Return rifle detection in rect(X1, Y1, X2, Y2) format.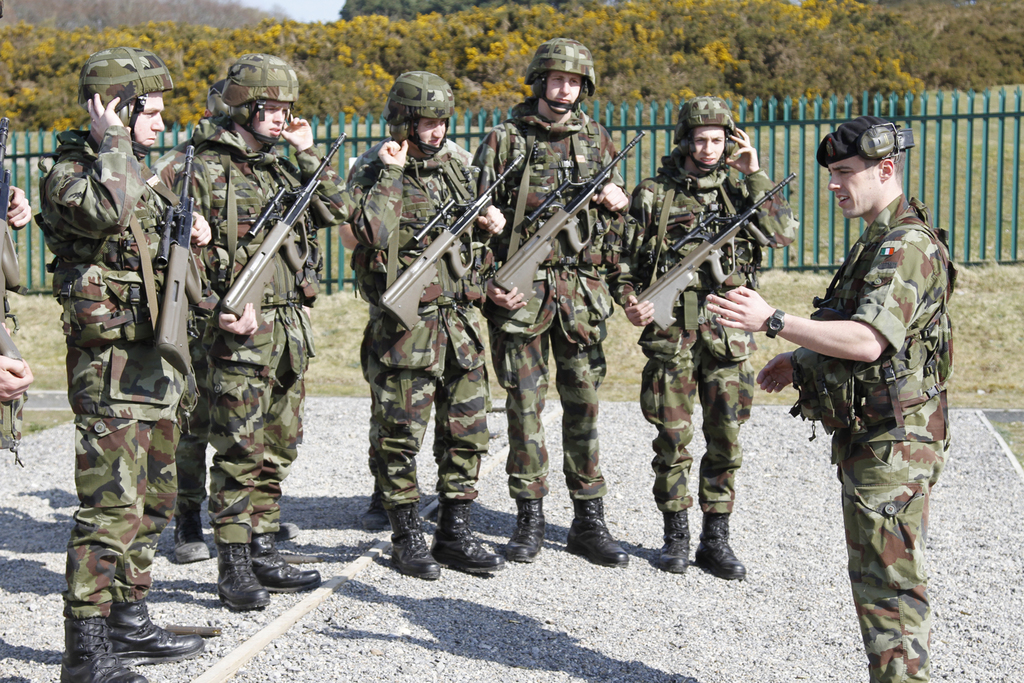
rect(149, 137, 200, 380).
